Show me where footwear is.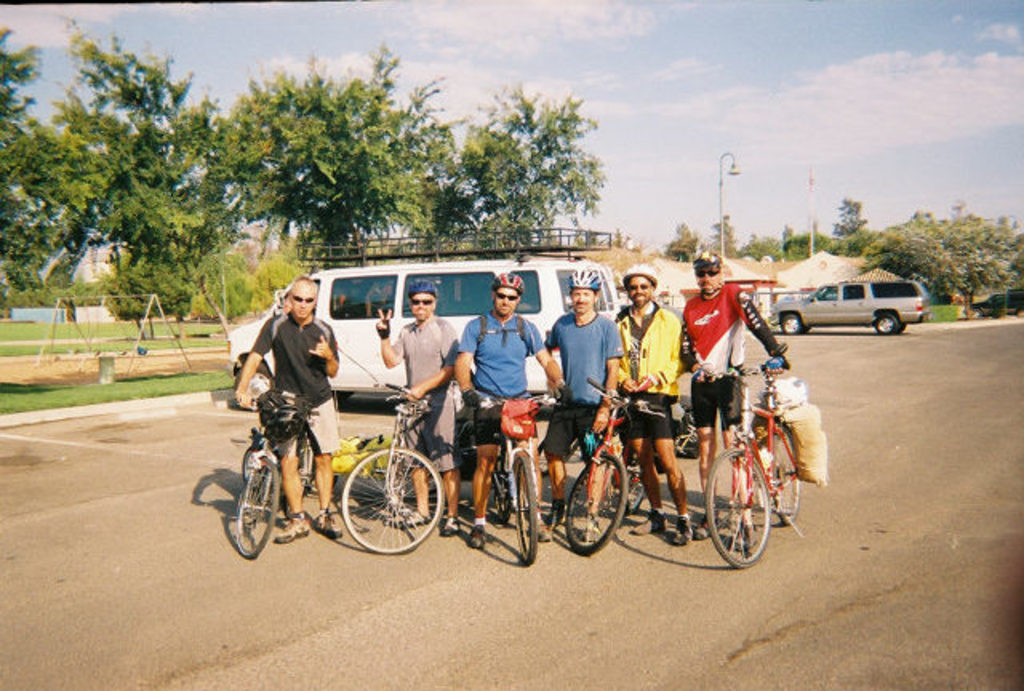
footwear is at Rect(275, 513, 310, 541).
